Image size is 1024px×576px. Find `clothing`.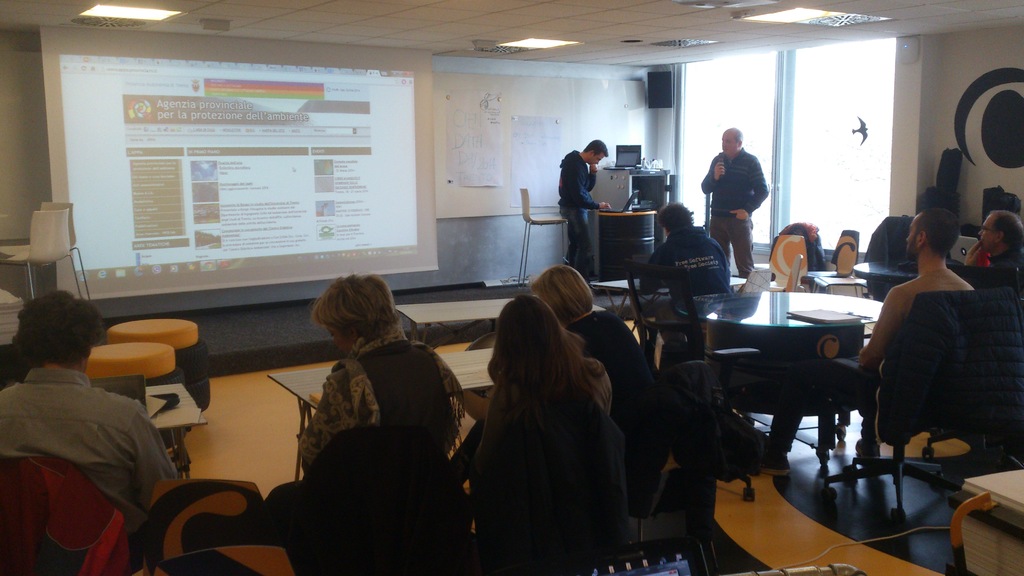
[696, 148, 774, 279].
